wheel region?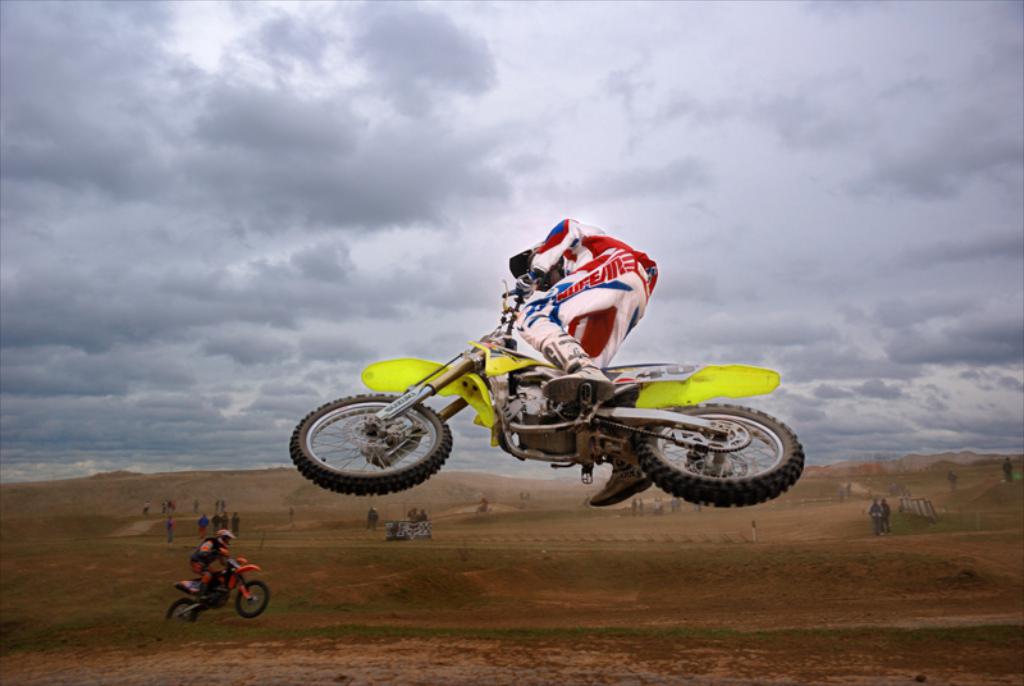
[left=238, top=578, right=269, bottom=617]
